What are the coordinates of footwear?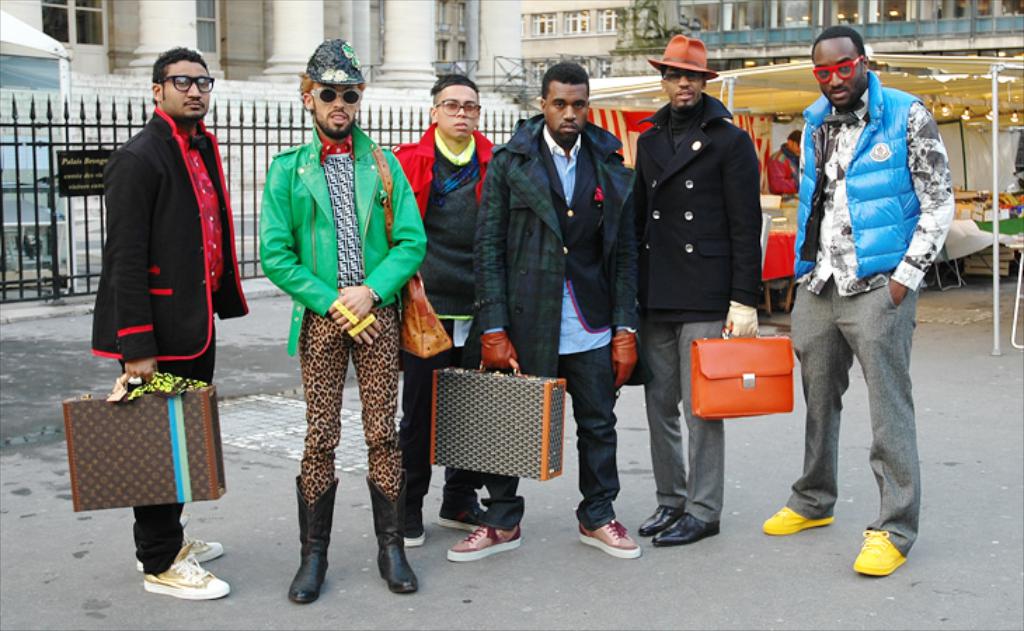
pyautogui.locateOnScreen(289, 474, 342, 602).
